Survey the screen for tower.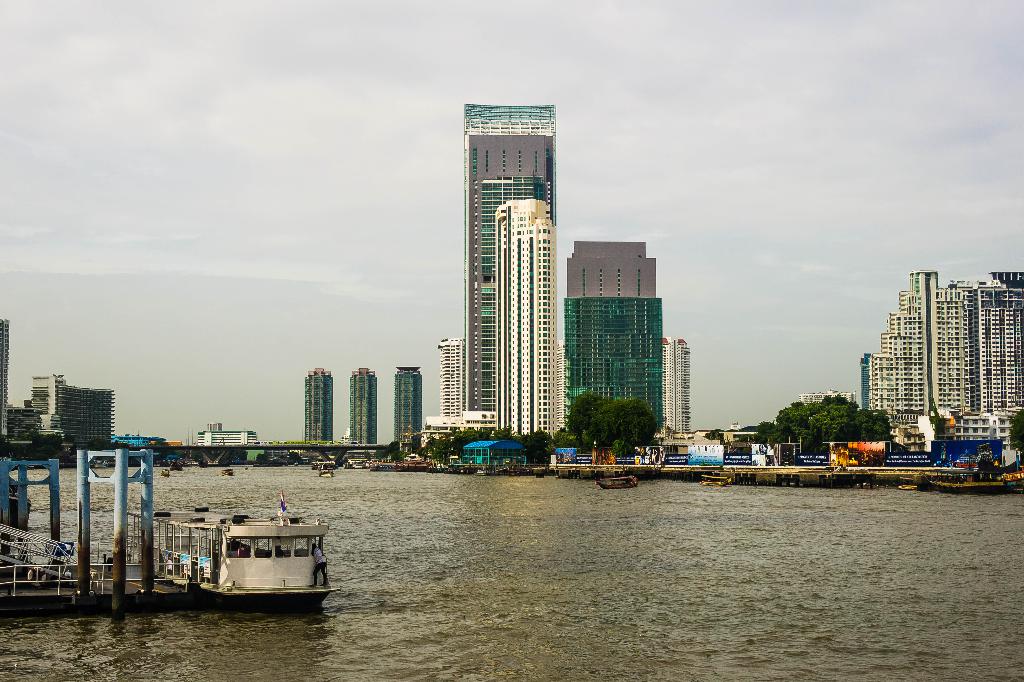
Survey found: crop(356, 371, 376, 441).
